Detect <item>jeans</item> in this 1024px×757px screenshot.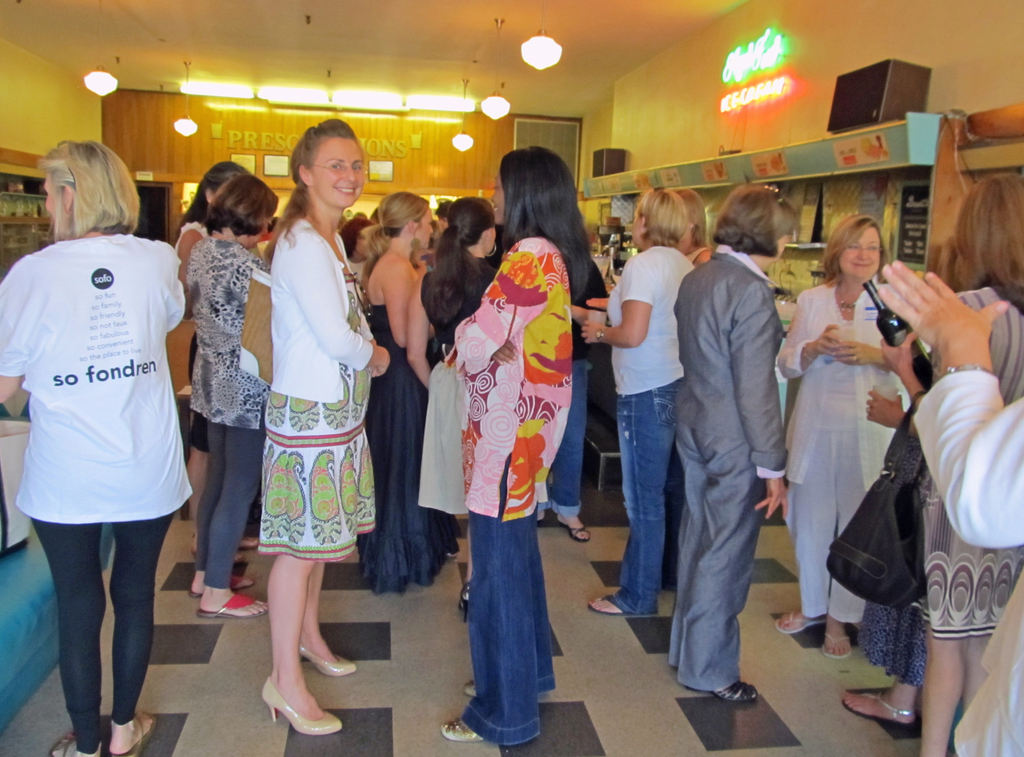
Detection: [541, 360, 589, 519].
